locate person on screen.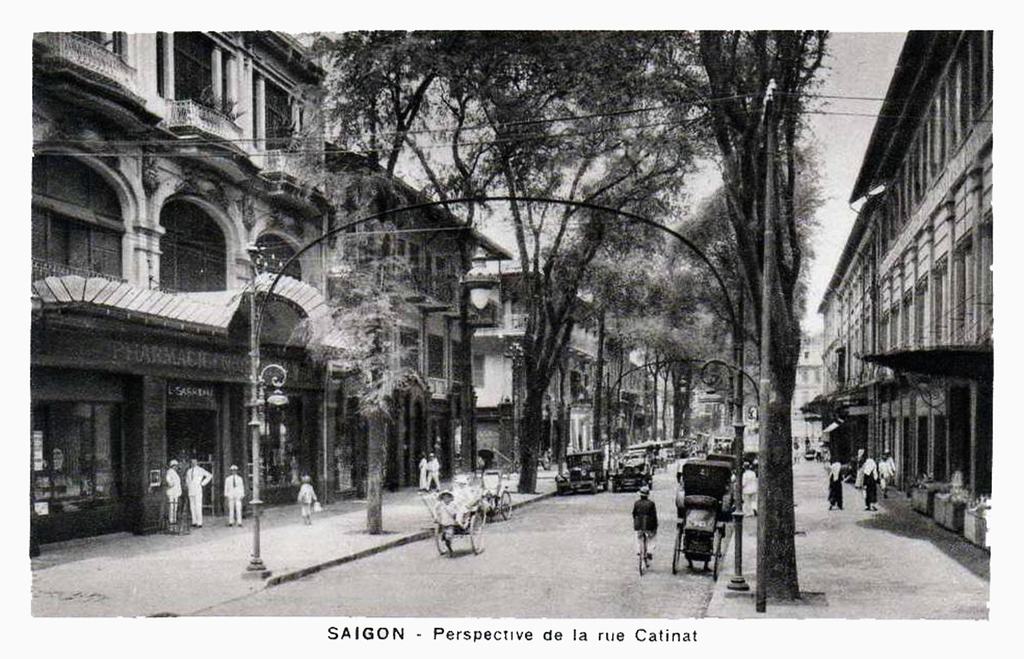
On screen at detection(568, 442, 573, 456).
